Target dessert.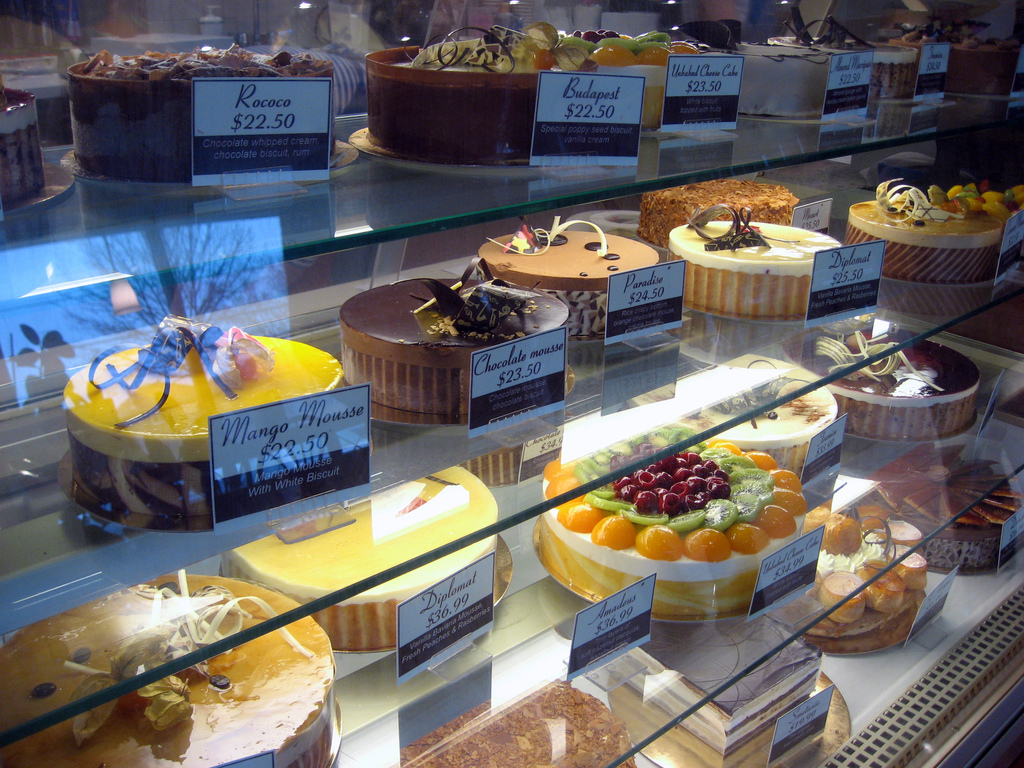
Target region: <region>678, 210, 861, 333</region>.
